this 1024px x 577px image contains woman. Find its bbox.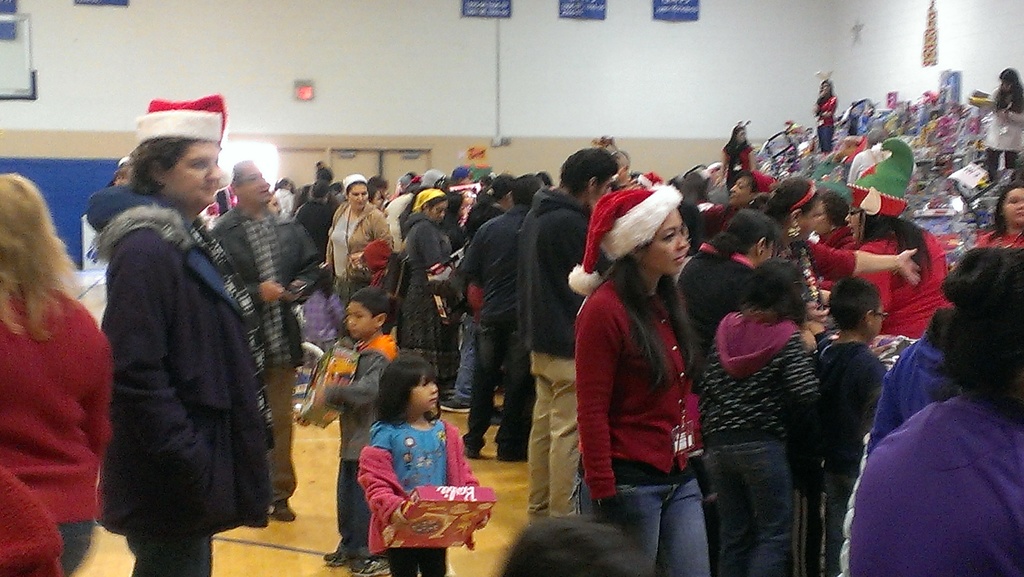
bbox=[0, 173, 134, 576].
